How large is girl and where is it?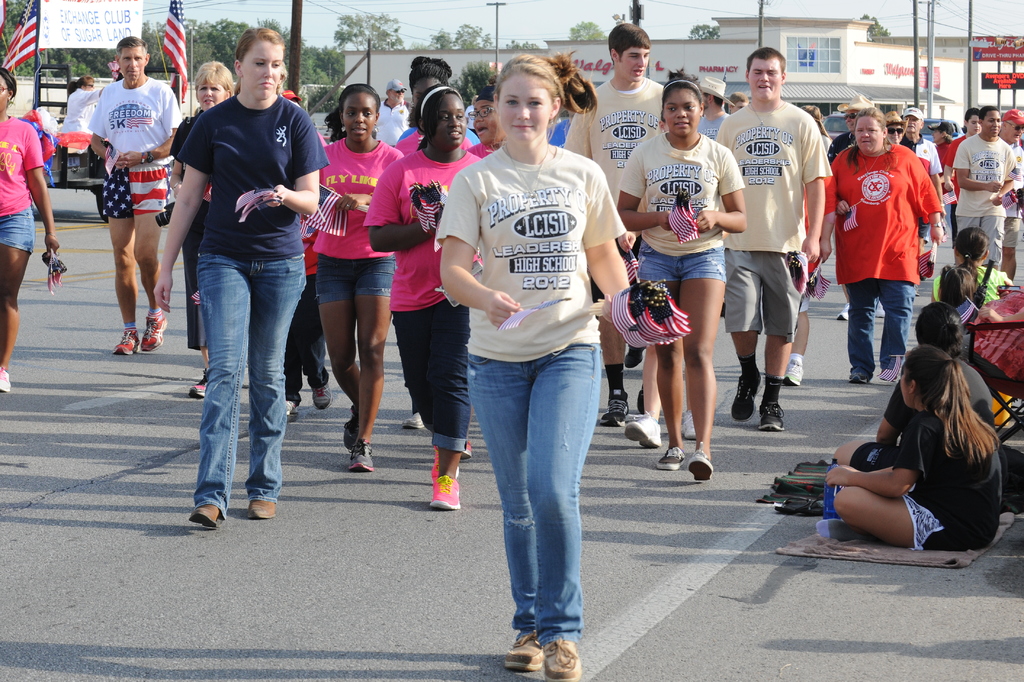
Bounding box: pyautogui.locateOnScreen(154, 27, 326, 529).
